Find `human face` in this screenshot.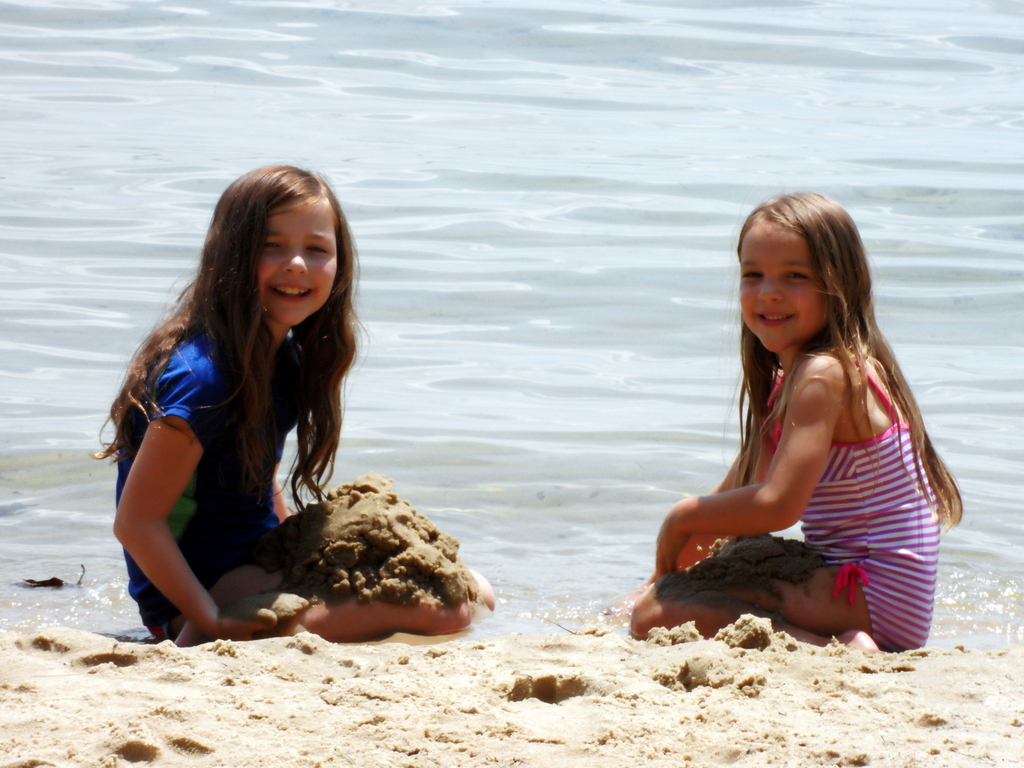
The bounding box for `human face` is <region>259, 195, 341, 324</region>.
